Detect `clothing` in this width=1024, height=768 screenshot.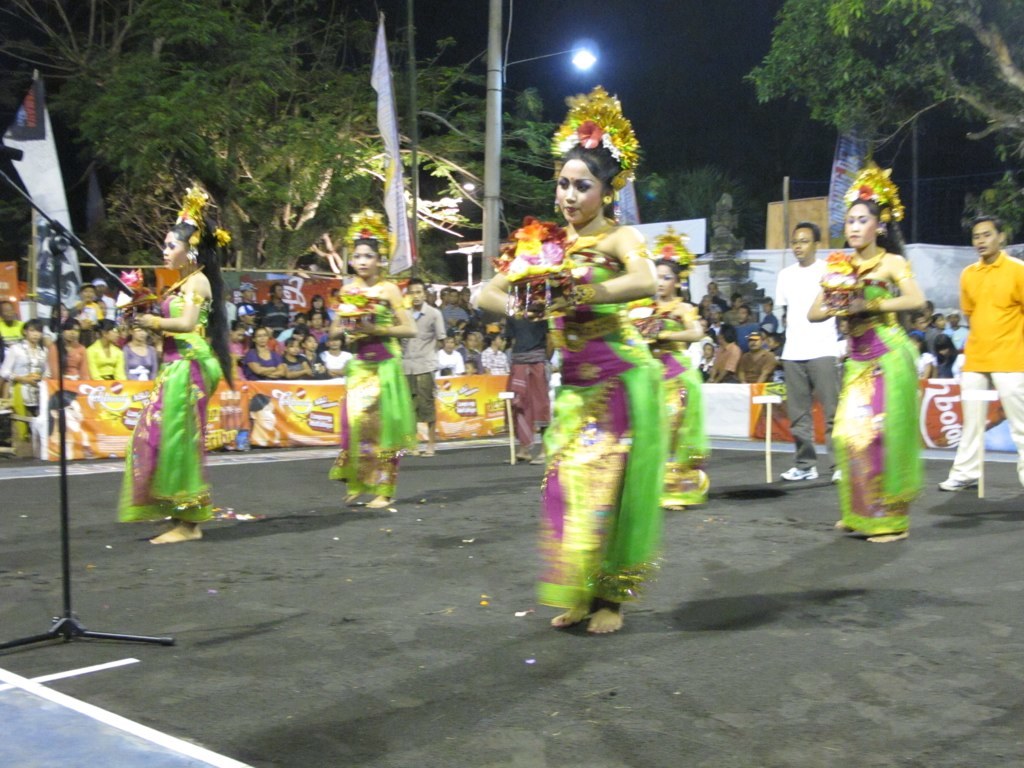
Detection: (557, 200, 718, 636).
